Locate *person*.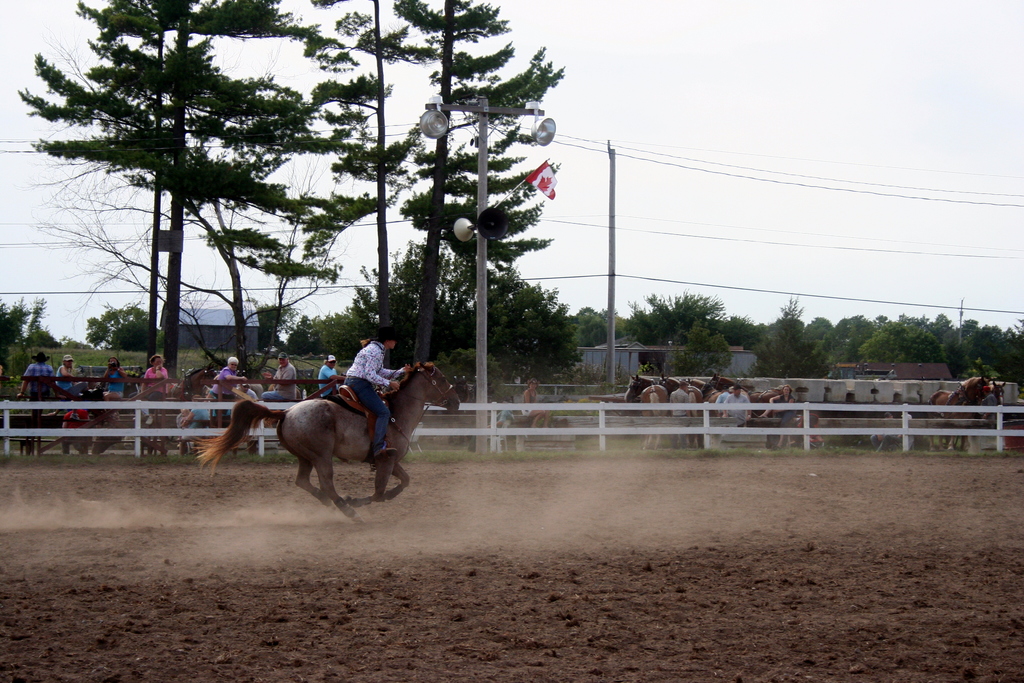
Bounding box: crop(208, 357, 246, 403).
